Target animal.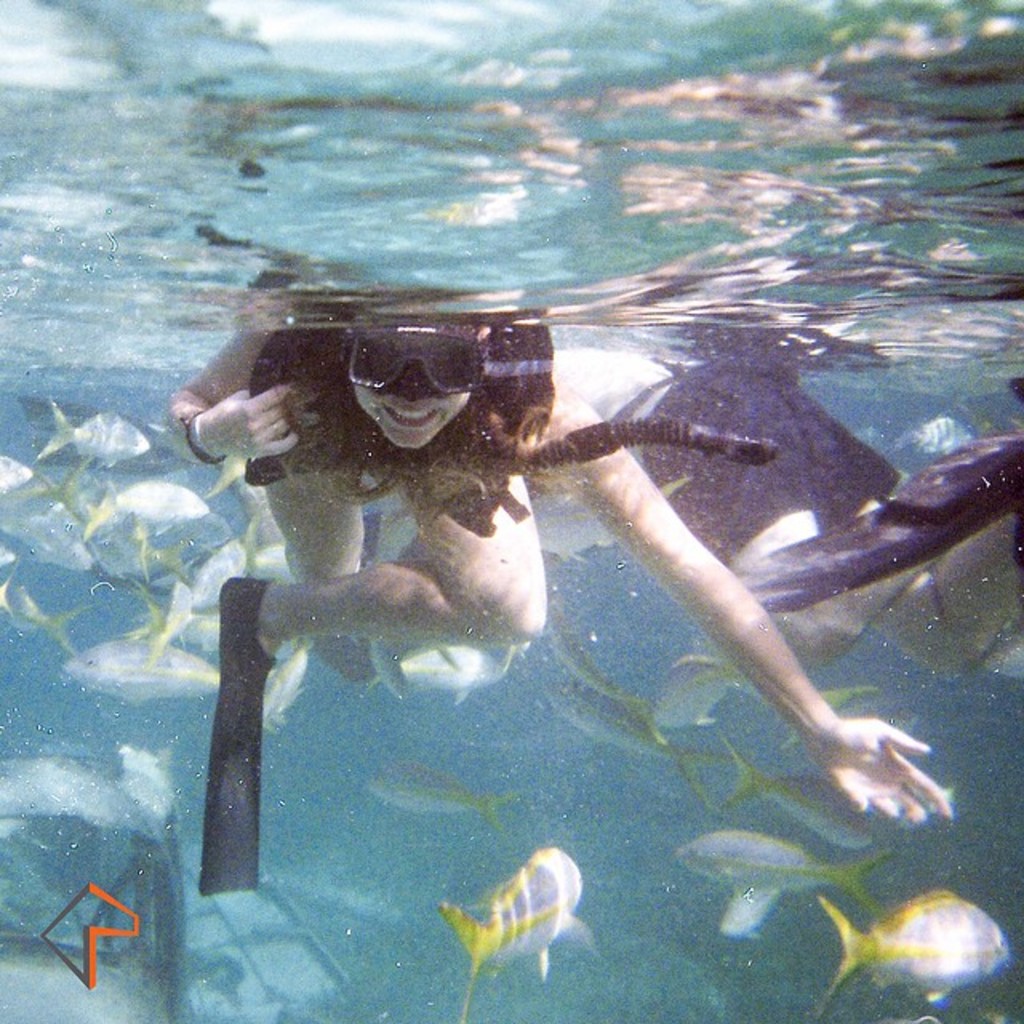
Target region: {"left": 373, "top": 755, "right": 510, "bottom": 826}.
